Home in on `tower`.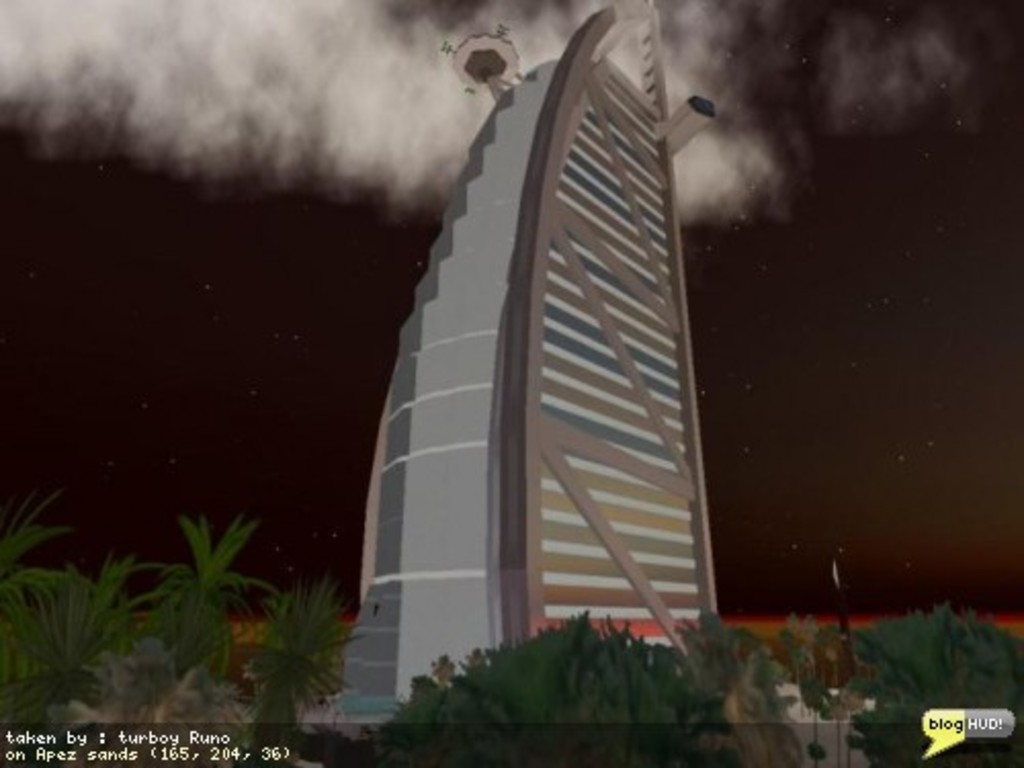
Homed in at 338, 0, 715, 723.
